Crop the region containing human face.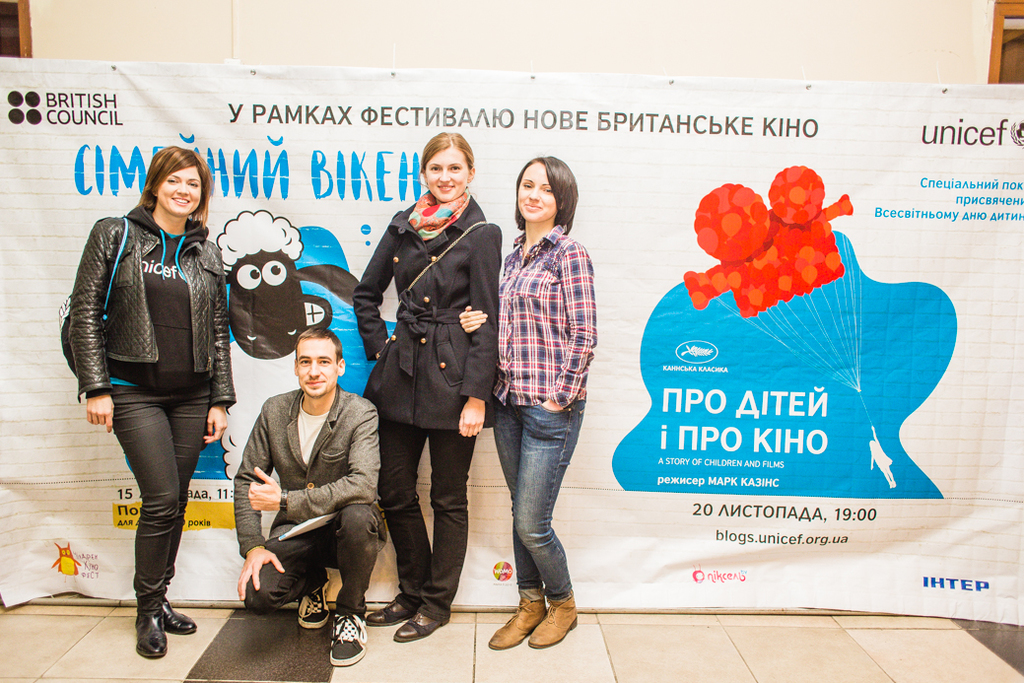
Crop region: (427, 139, 467, 198).
